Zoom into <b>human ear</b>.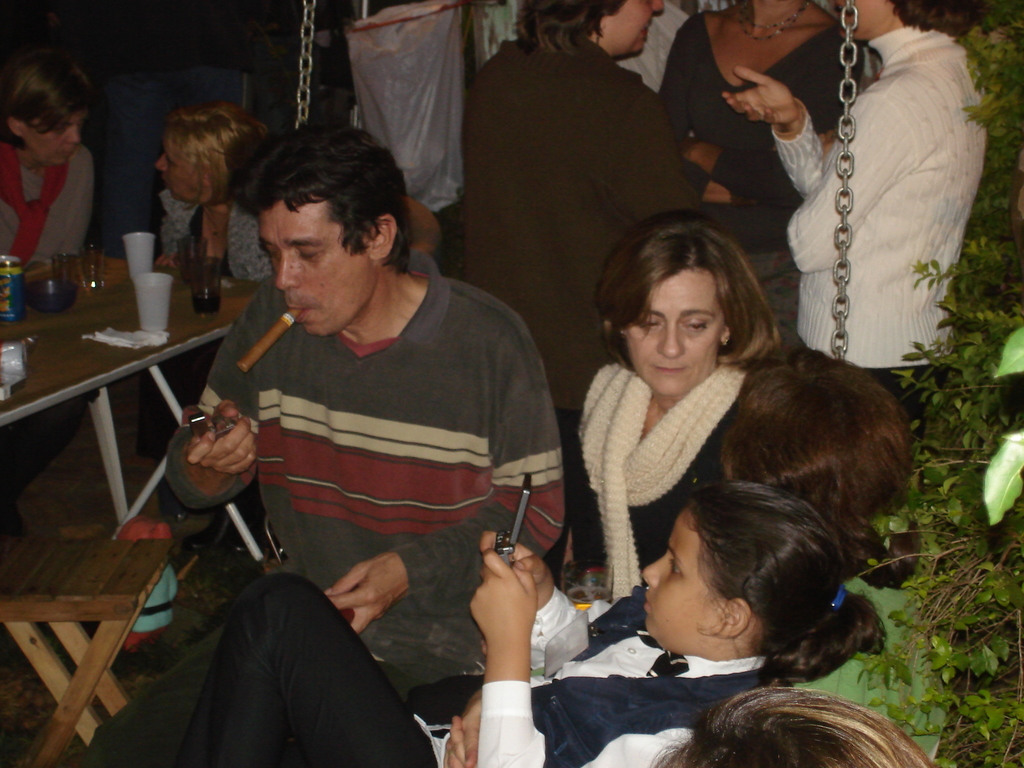
Zoom target: bbox(711, 598, 751, 638).
